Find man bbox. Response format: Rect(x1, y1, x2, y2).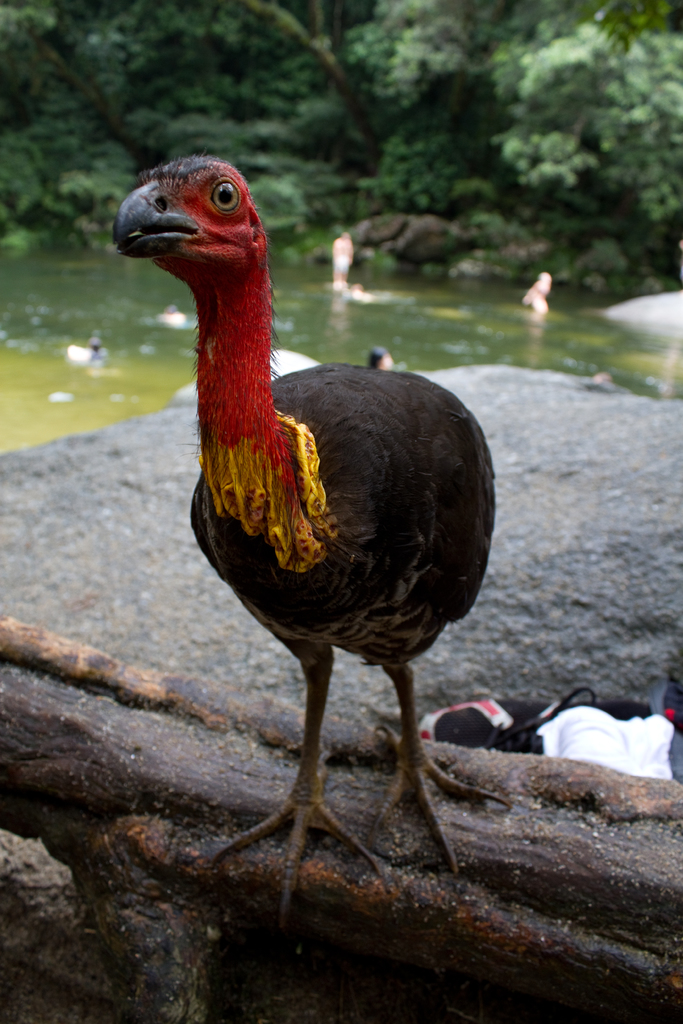
Rect(331, 231, 357, 290).
